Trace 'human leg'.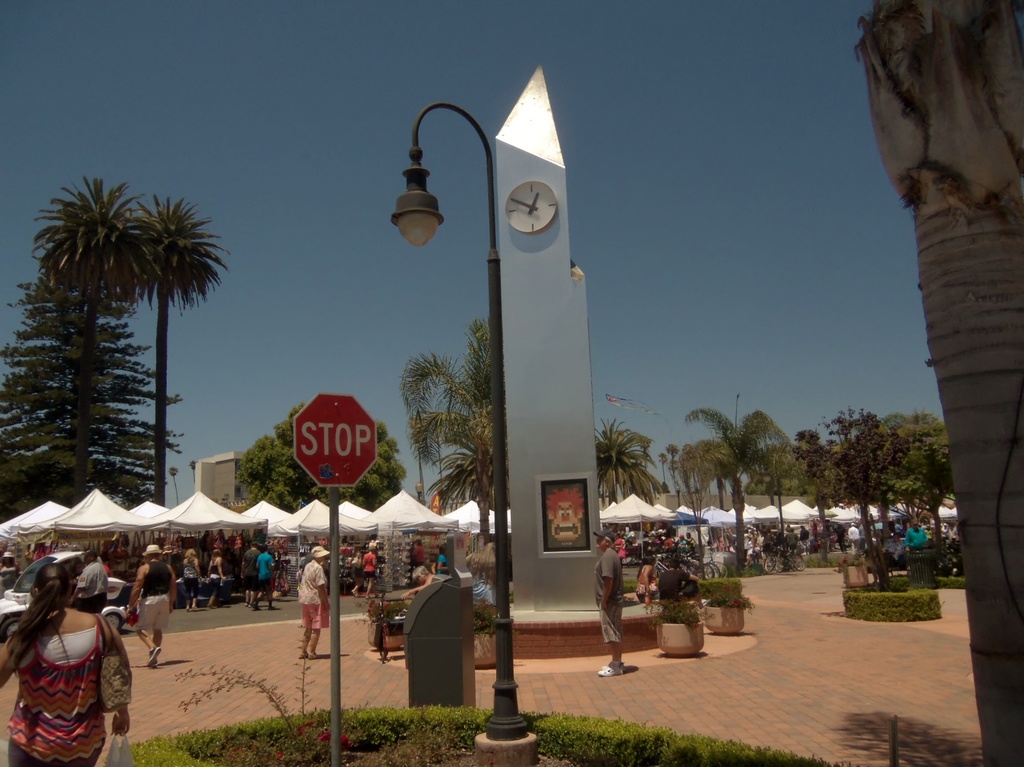
Traced to region(305, 610, 318, 654).
